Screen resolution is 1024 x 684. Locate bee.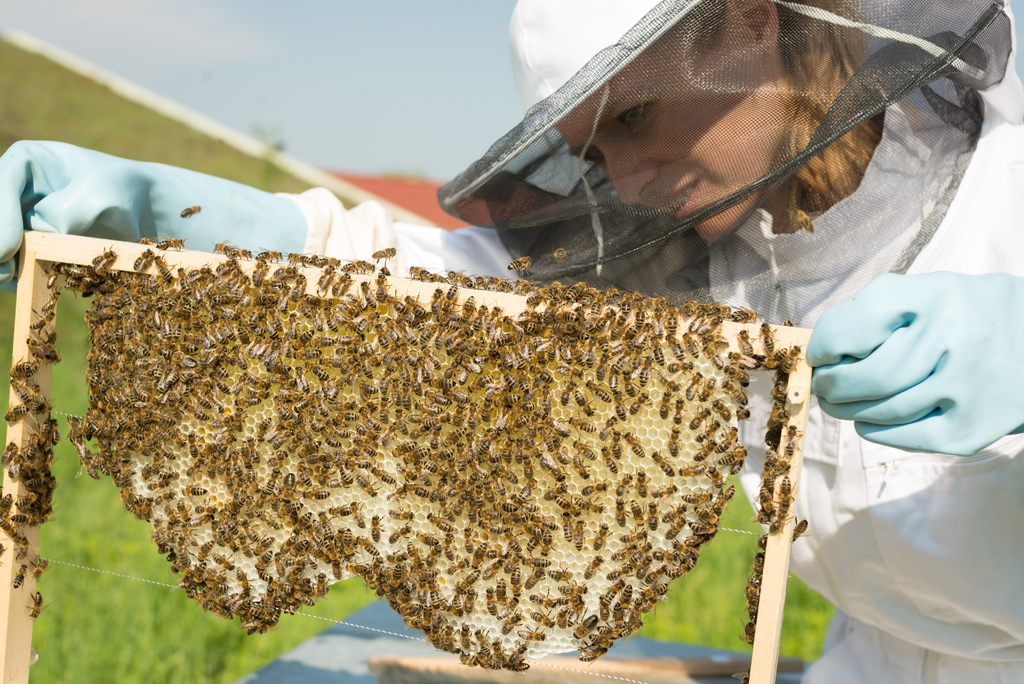
l=0, t=490, r=16, b=517.
